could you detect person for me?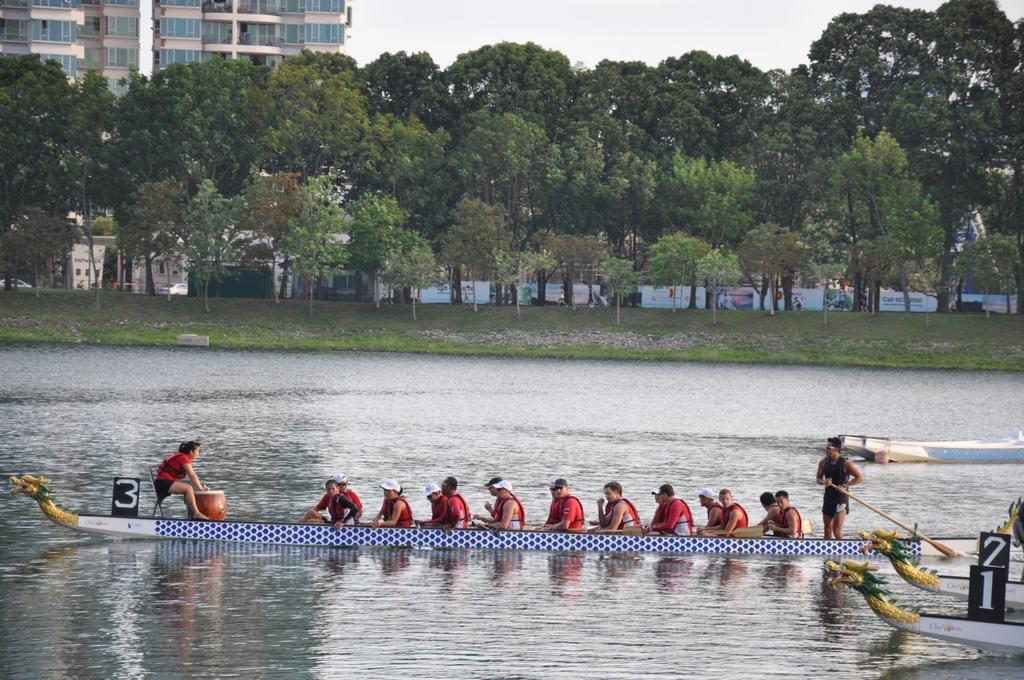
Detection result: [left=367, top=479, right=410, bottom=524].
